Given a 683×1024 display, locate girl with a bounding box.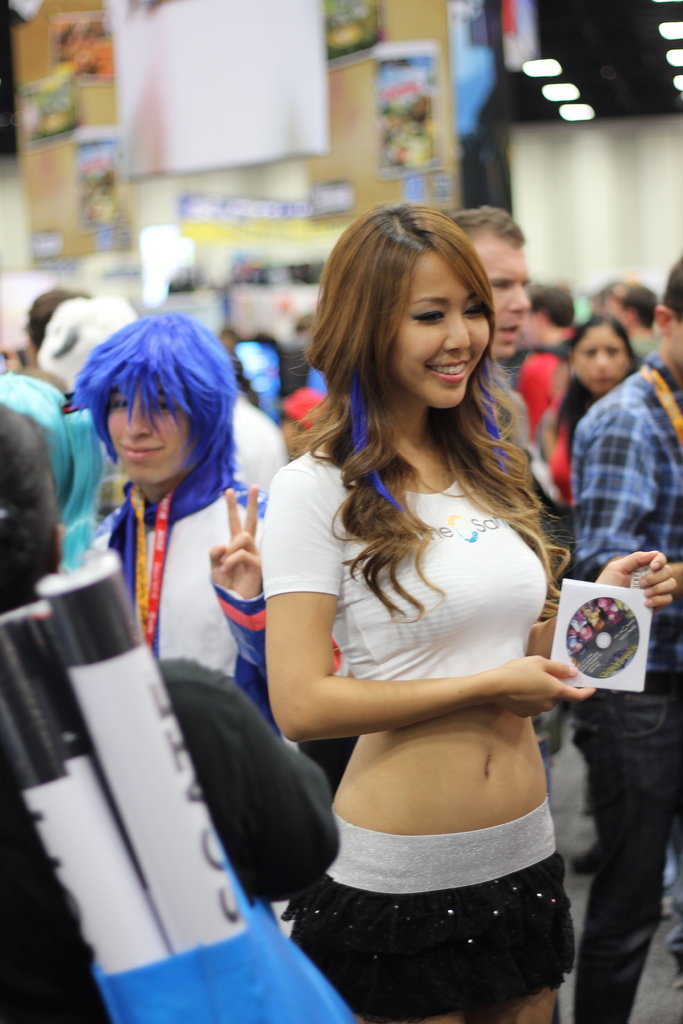
Located: x1=258, y1=205, x2=678, y2=1023.
